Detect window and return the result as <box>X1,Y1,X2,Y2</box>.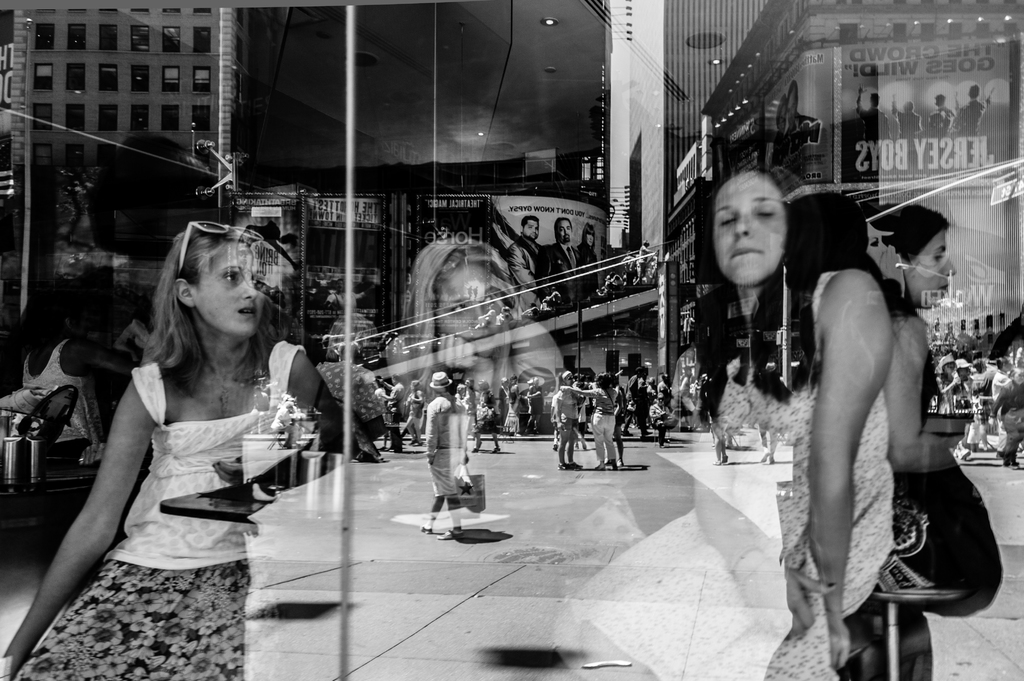
<box>161,68,179,97</box>.
